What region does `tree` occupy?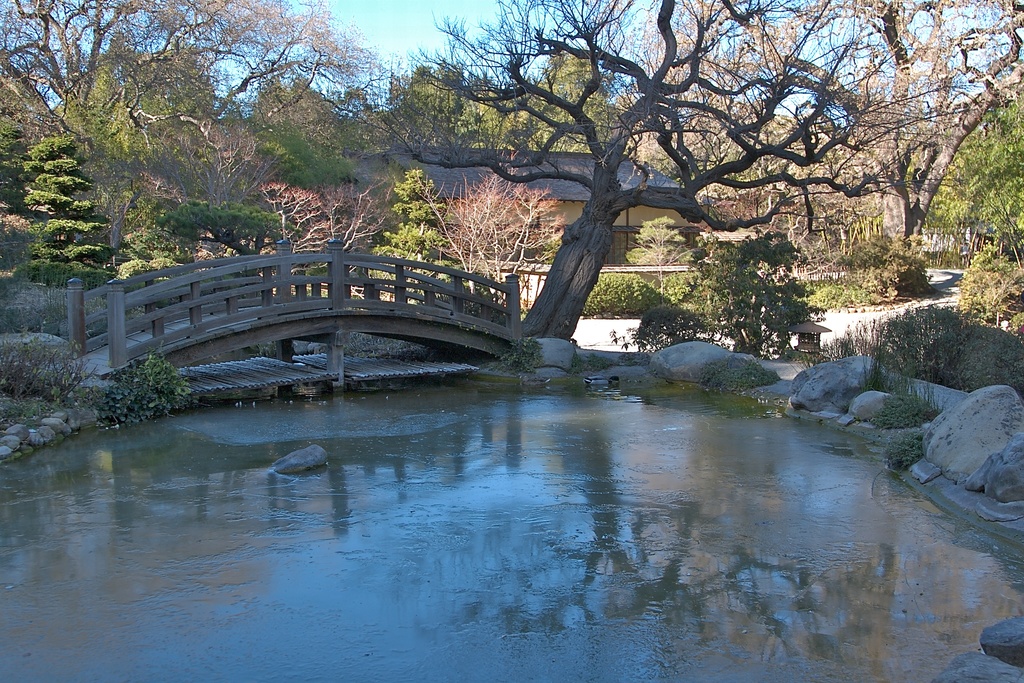
(952, 249, 1023, 342).
